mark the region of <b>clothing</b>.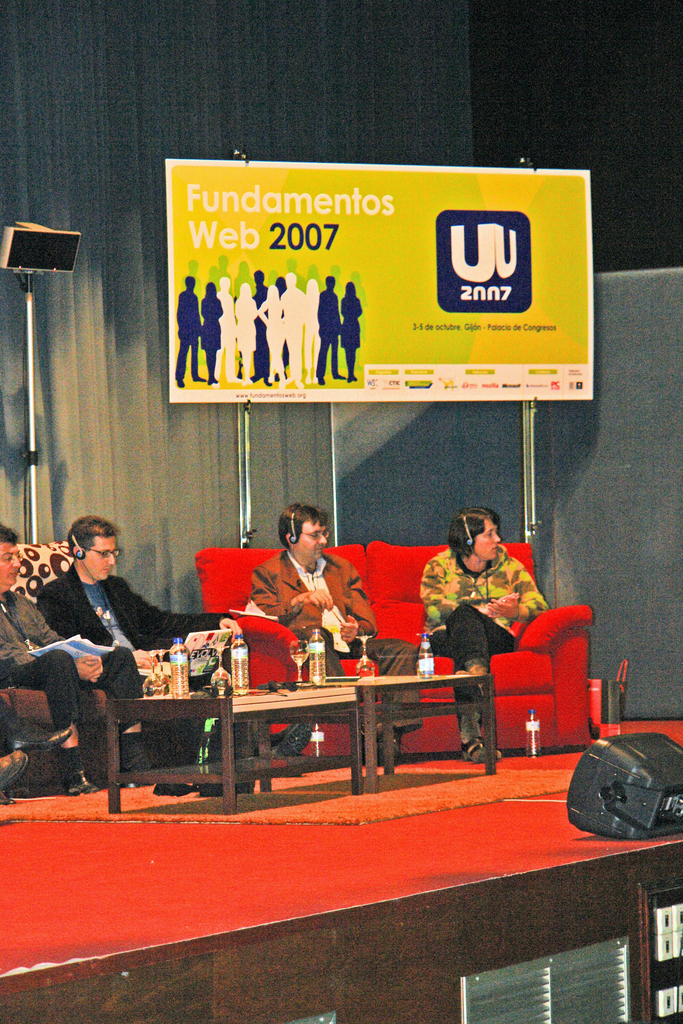
Region: left=251, top=556, right=417, bottom=740.
